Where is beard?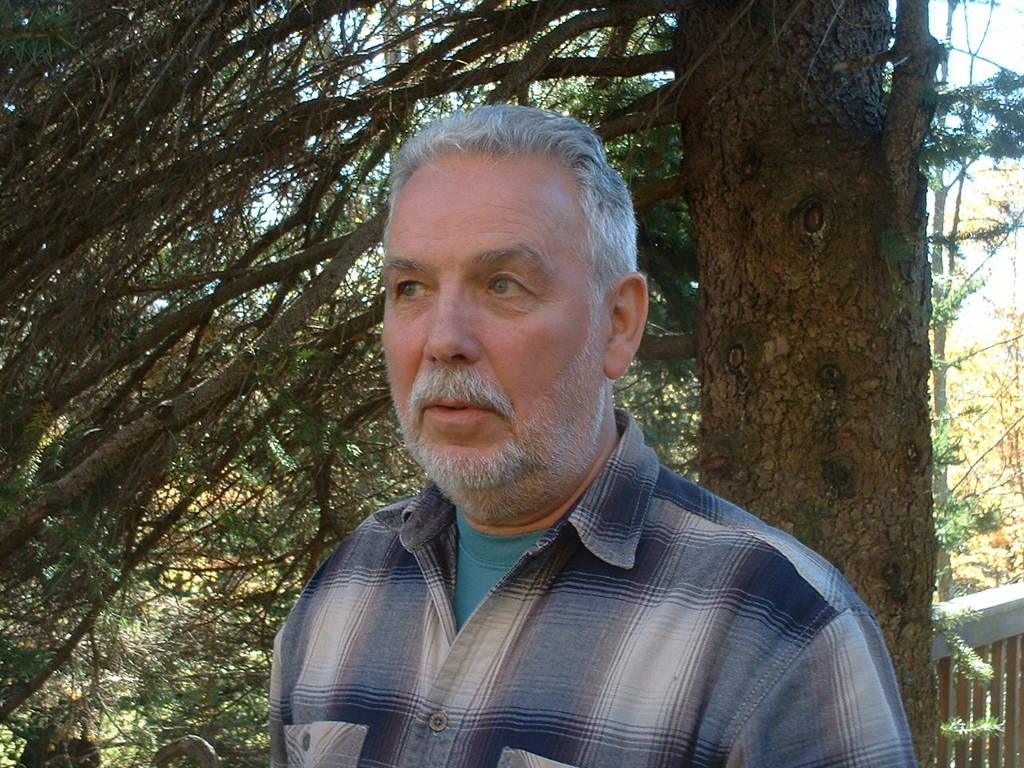
box(402, 308, 614, 495).
